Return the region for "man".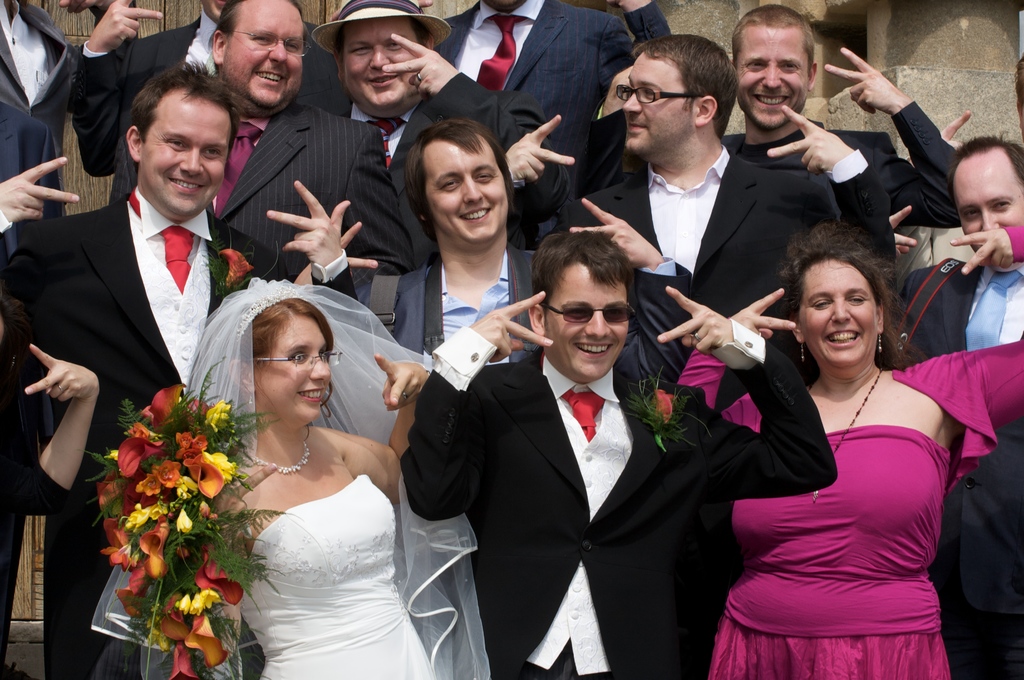
{"left": 0, "top": 52, "right": 360, "bottom": 679}.
